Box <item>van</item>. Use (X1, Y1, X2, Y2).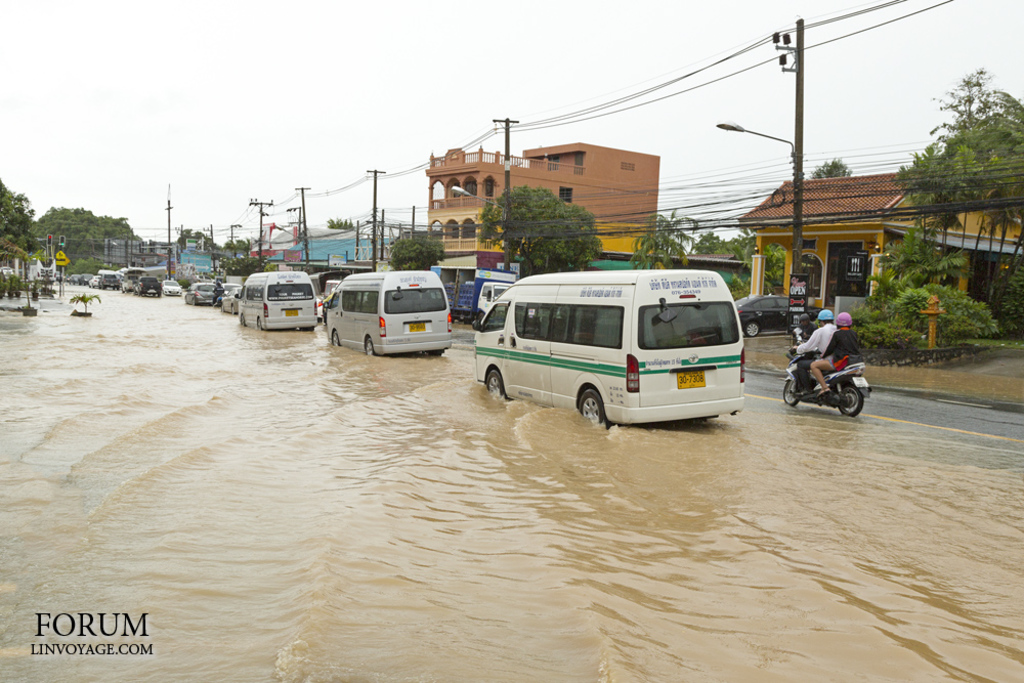
(469, 266, 743, 430).
